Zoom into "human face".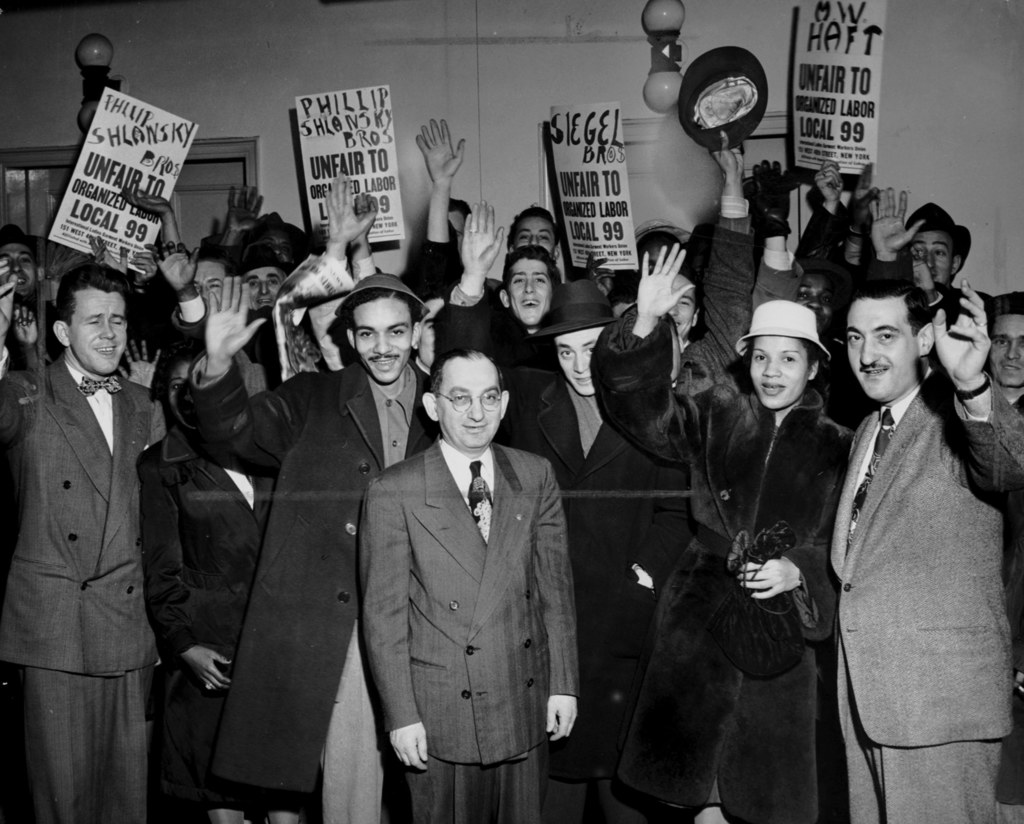
Zoom target: 195:256:232:309.
